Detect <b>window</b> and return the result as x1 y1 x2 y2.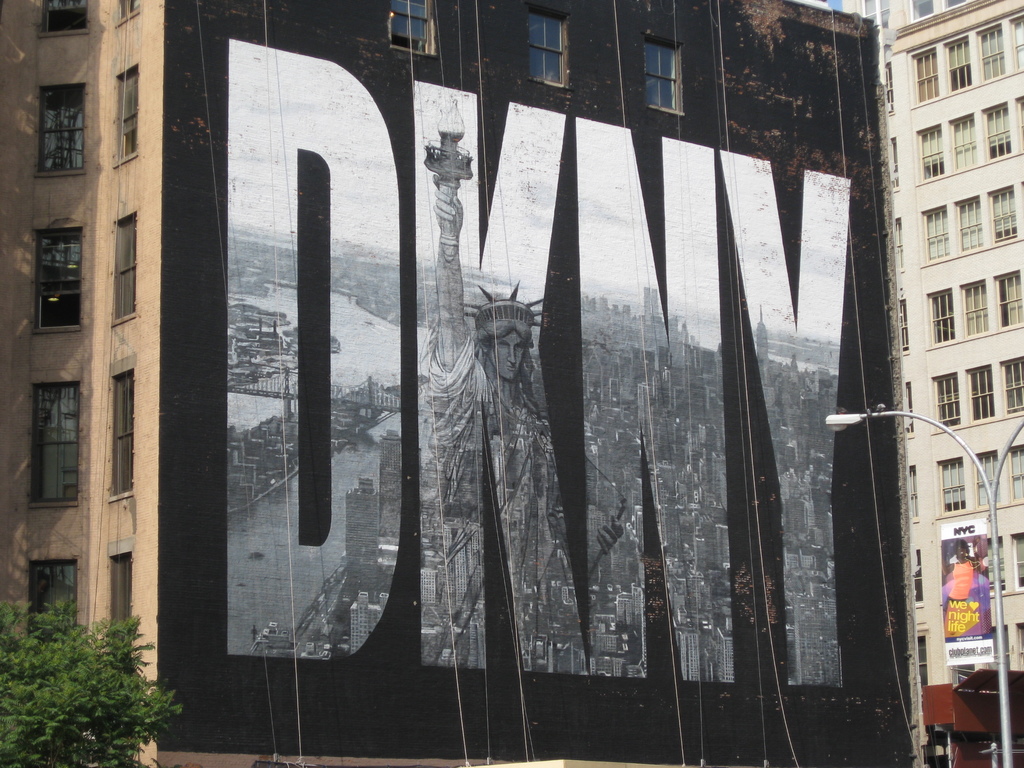
887 144 897 192.
